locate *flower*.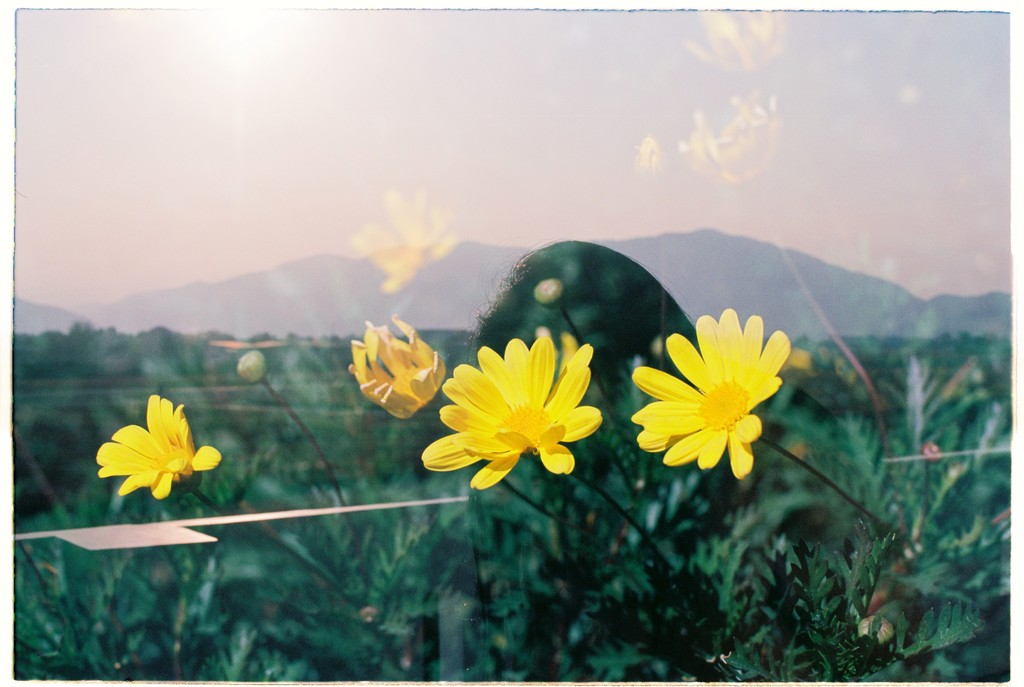
Bounding box: <region>626, 304, 801, 483</region>.
